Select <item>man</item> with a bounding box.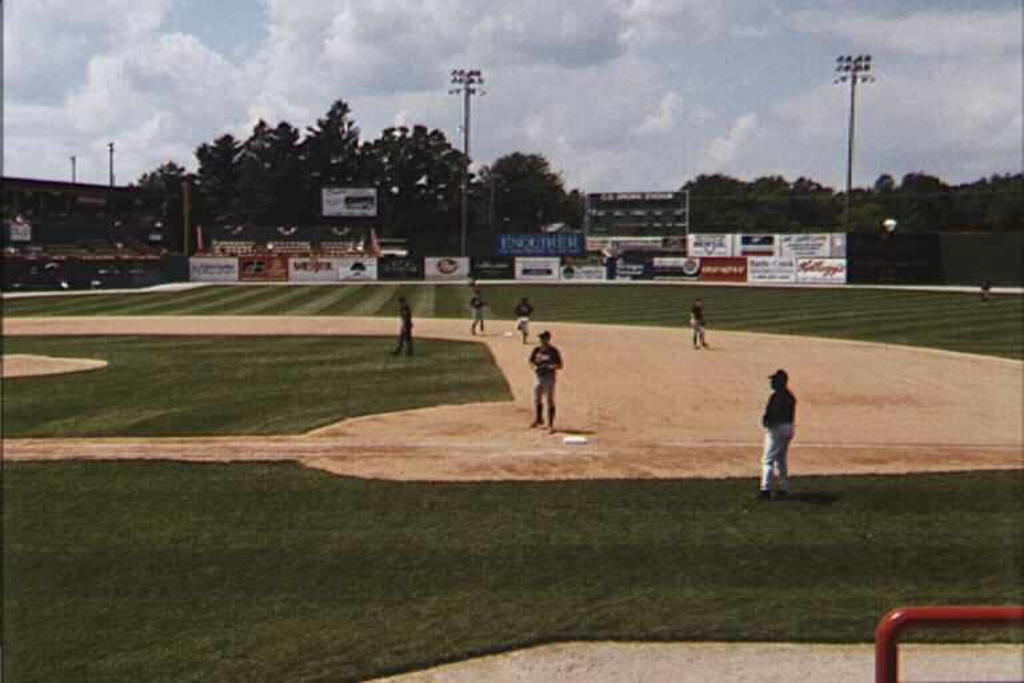
locate(757, 375, 811, 495).
